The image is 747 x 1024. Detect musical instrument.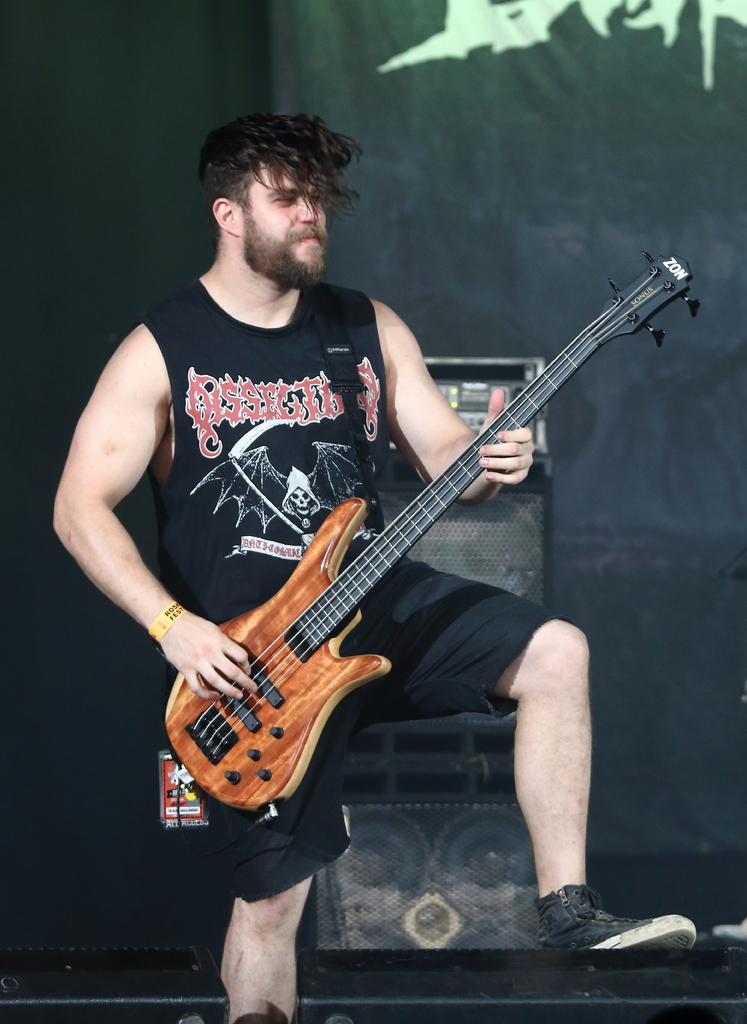
Detection: crop(154, 243, 707, 826).
